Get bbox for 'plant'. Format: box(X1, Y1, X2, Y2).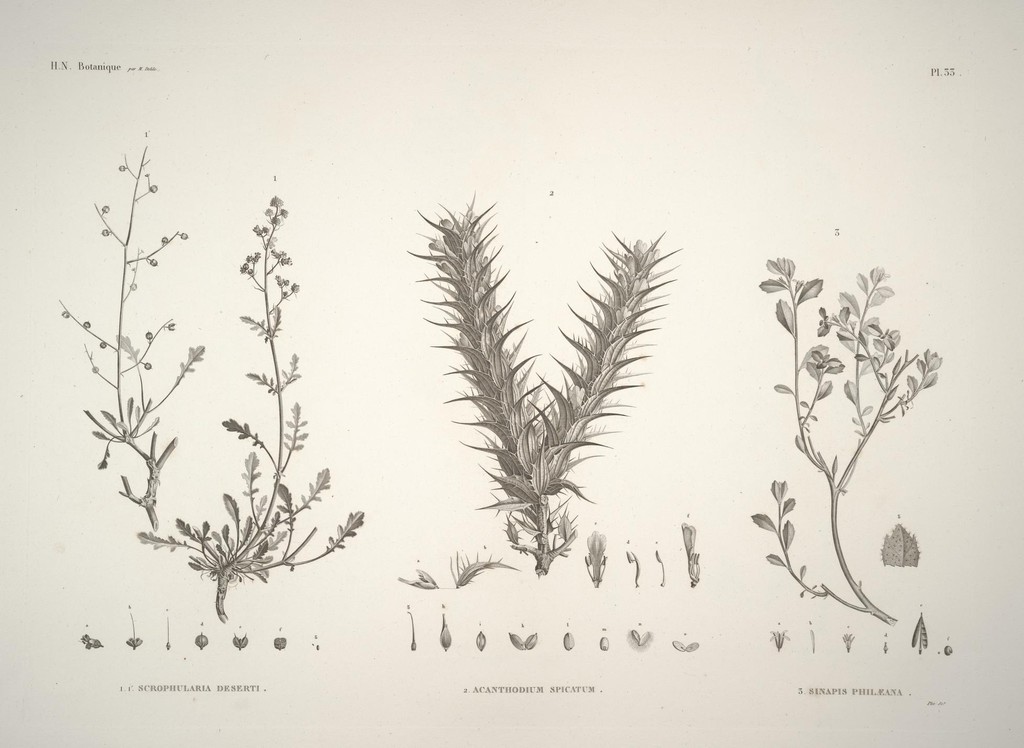
box(743, 216, 948, 699).
